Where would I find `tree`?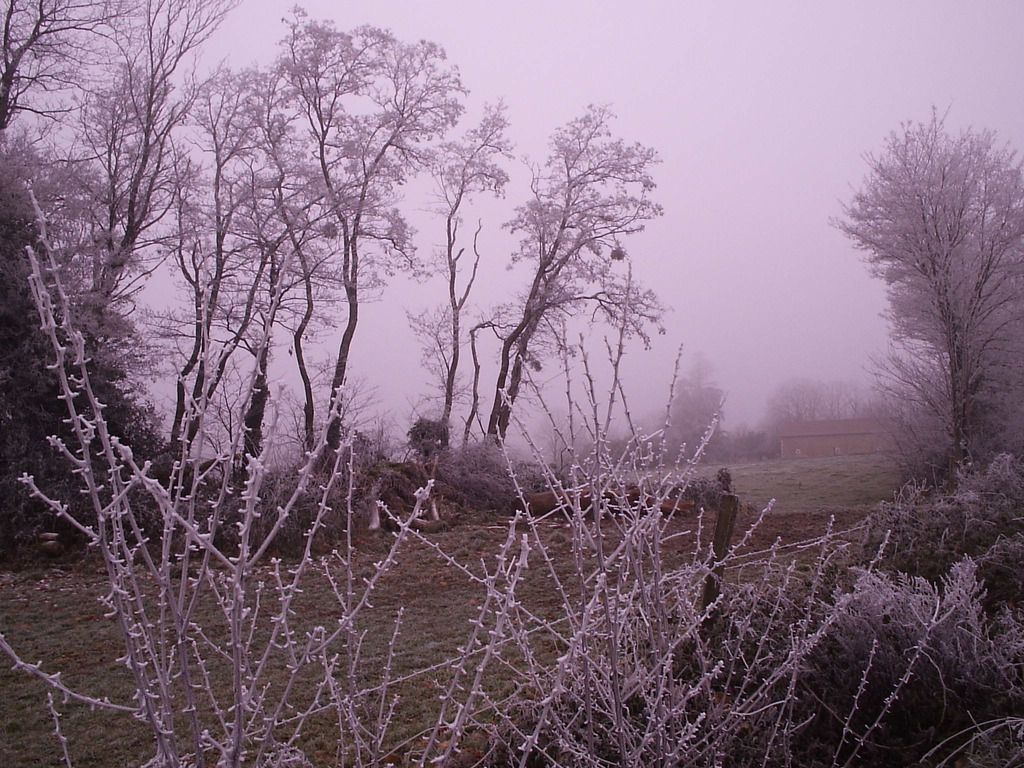
At {"left": 0, "top": 0, "right": 231, "bottom": 484}.
